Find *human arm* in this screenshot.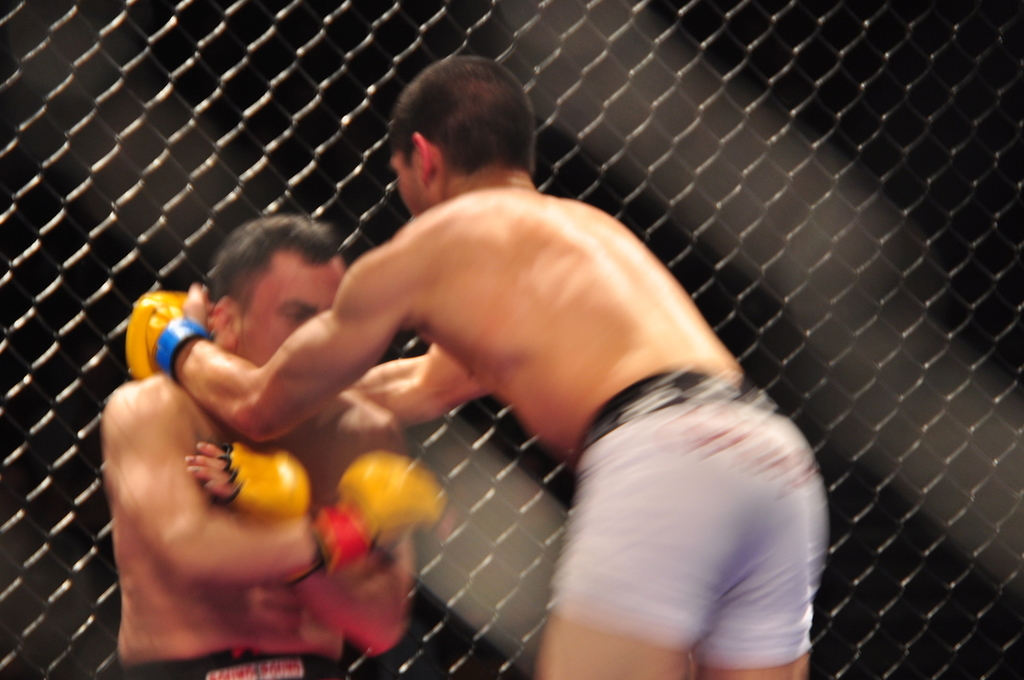
The bounding box for *human arm* is 300:417:416:659.
